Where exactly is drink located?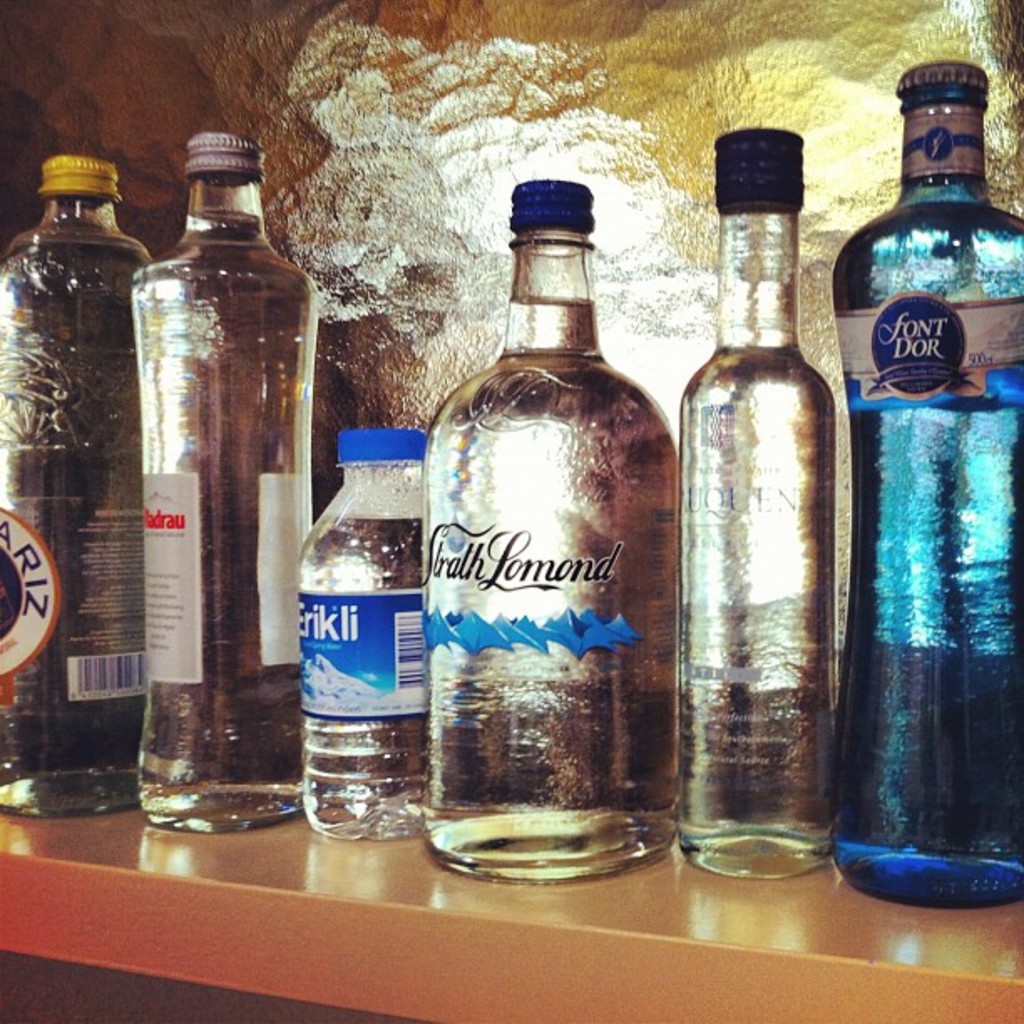
Its bounding box is left=422, top=179, right=679, bottom=890.
